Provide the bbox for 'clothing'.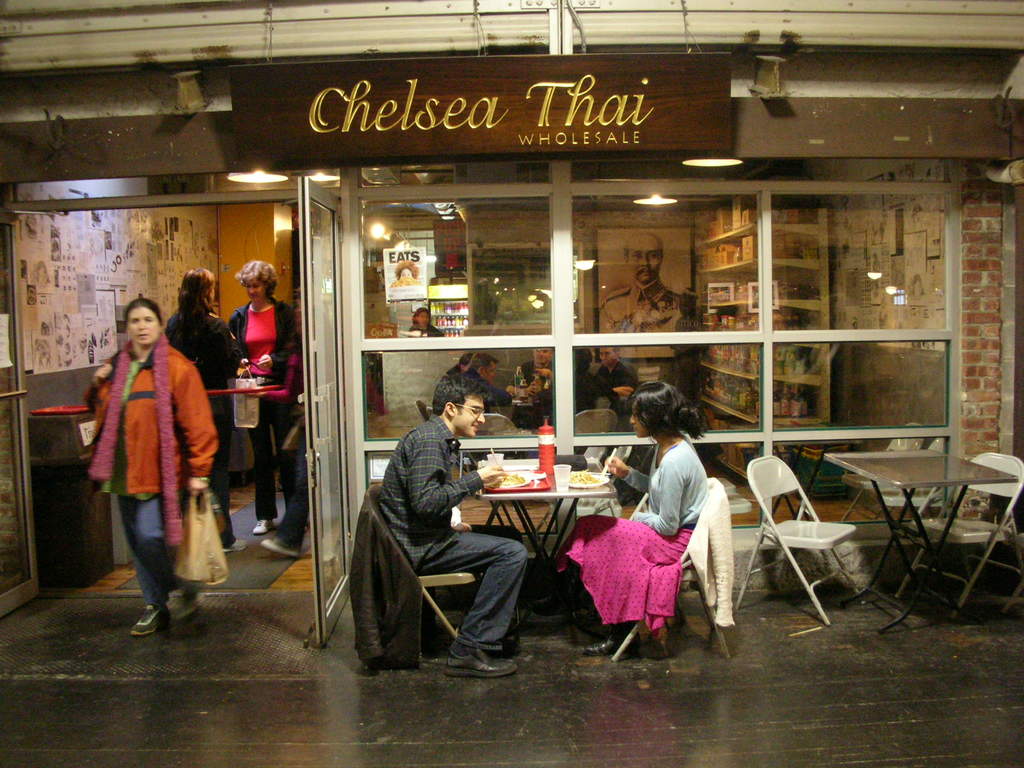
x1=554, y1=435, x2=705, y2=641.
